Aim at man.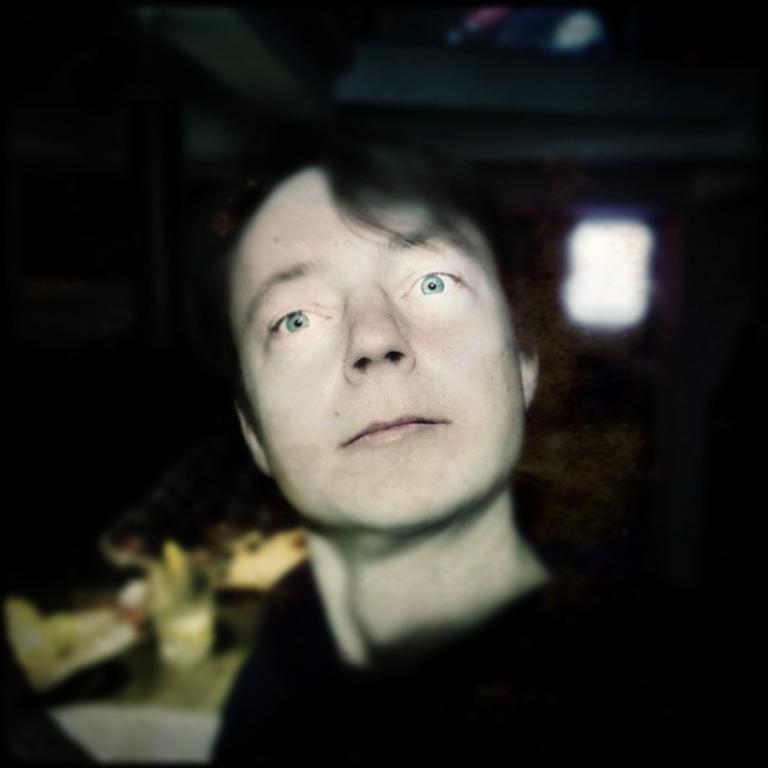
Aimed at {"x1": 199, "y1": 102, "x2": 767, "y2": 767}.
